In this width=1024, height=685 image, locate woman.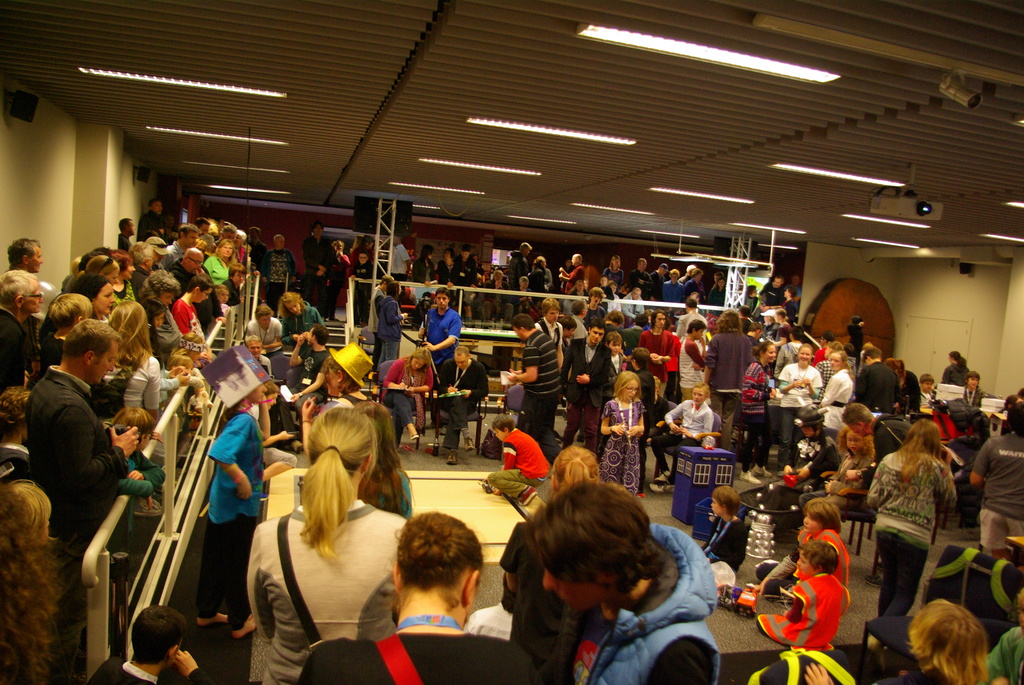
Bounding box: [x1=292, y1=512, x2=540, y2=684].
